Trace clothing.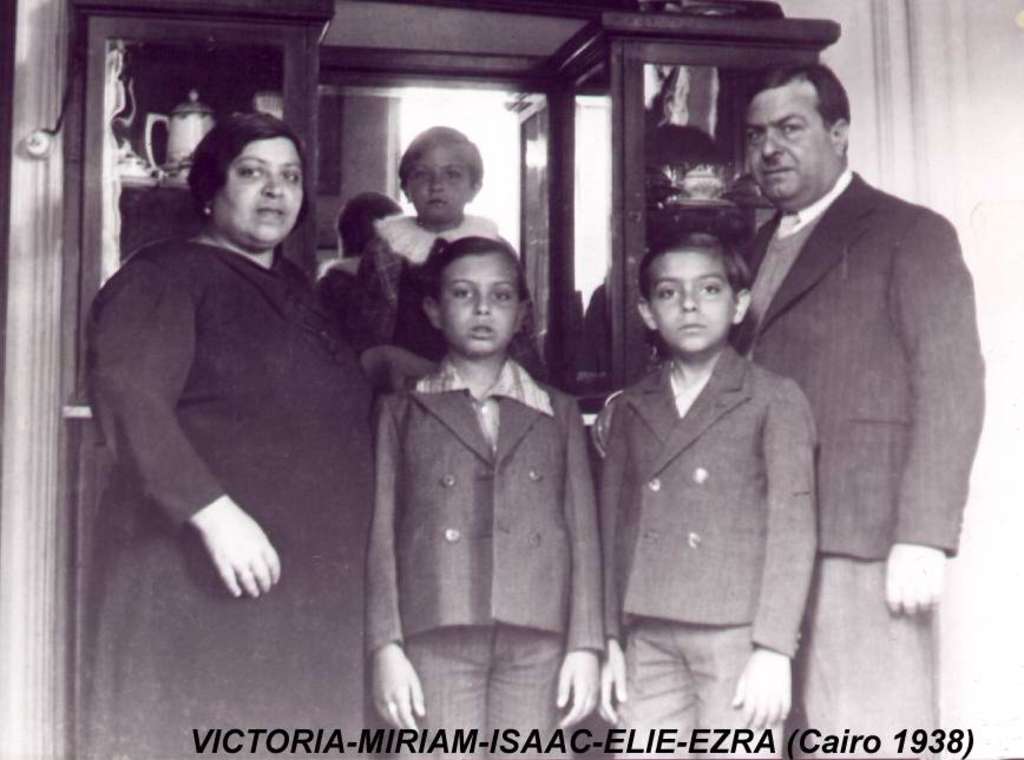
Traced to crop(365, 361, 591, 745).
